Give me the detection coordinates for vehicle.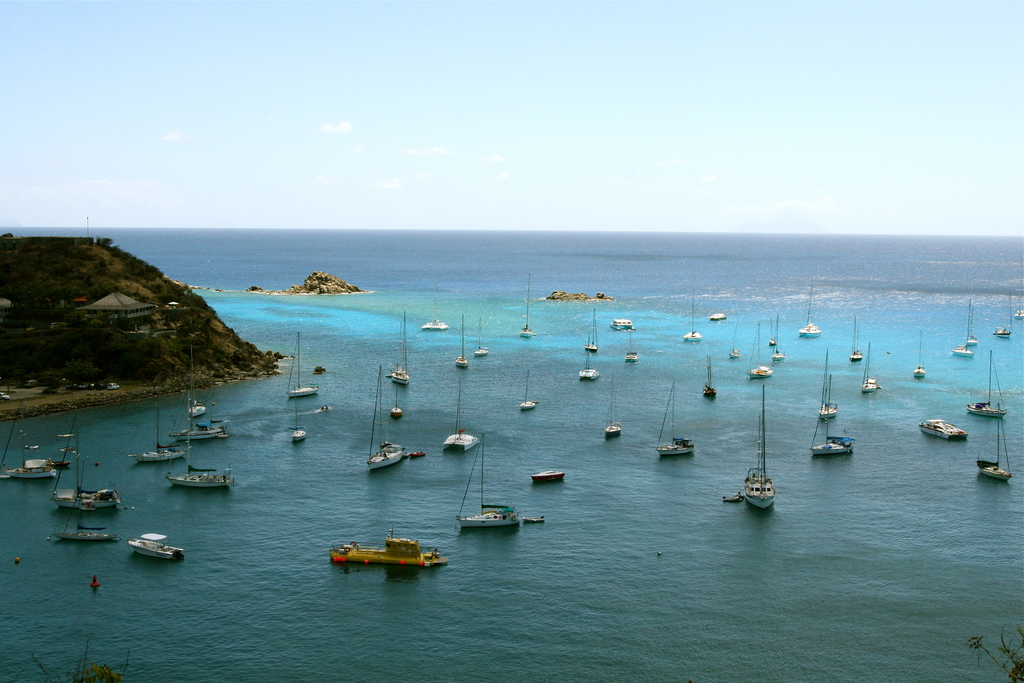
810,375,851,454.
